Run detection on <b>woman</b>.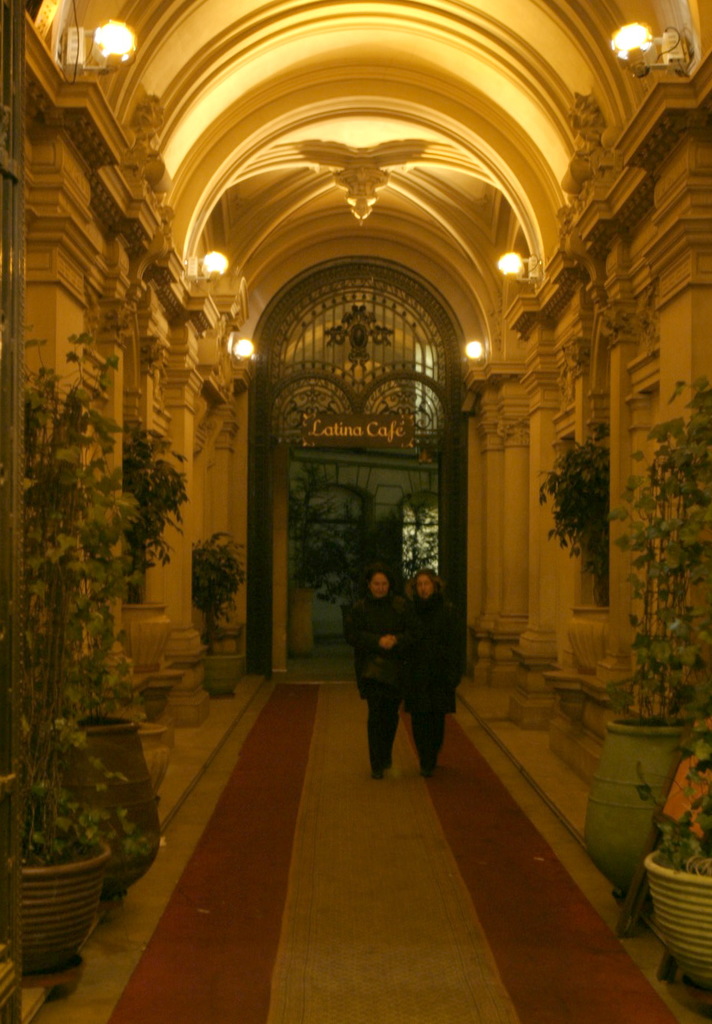
Result: 400,572,465,778.
